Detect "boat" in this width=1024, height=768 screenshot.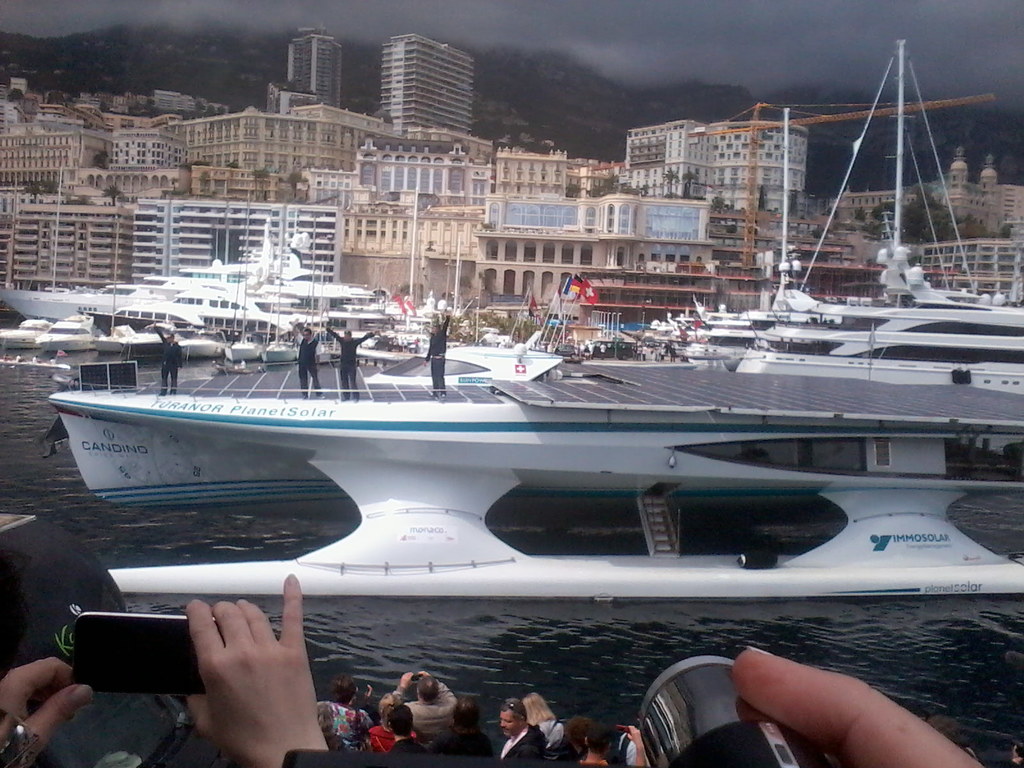
Detection: locate(45, 277, 1023, 600).
